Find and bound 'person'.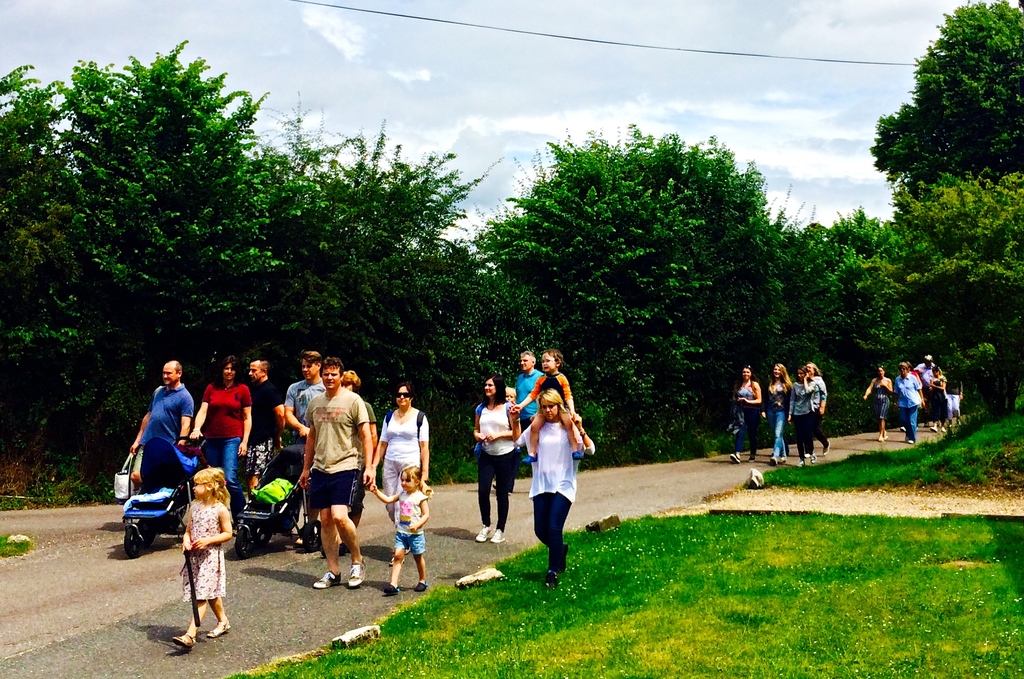
Bound: (472, 372, 519, 545).
